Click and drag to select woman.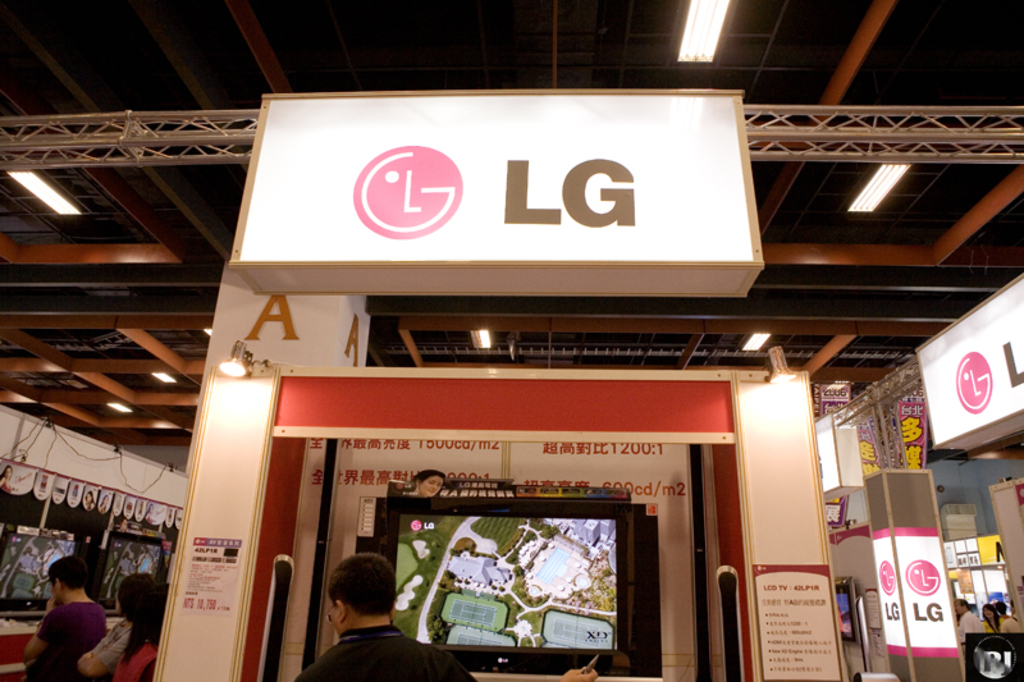
Selection: {"x1": 980, "y1": 604, "x2": 998, "y2": 633}.
